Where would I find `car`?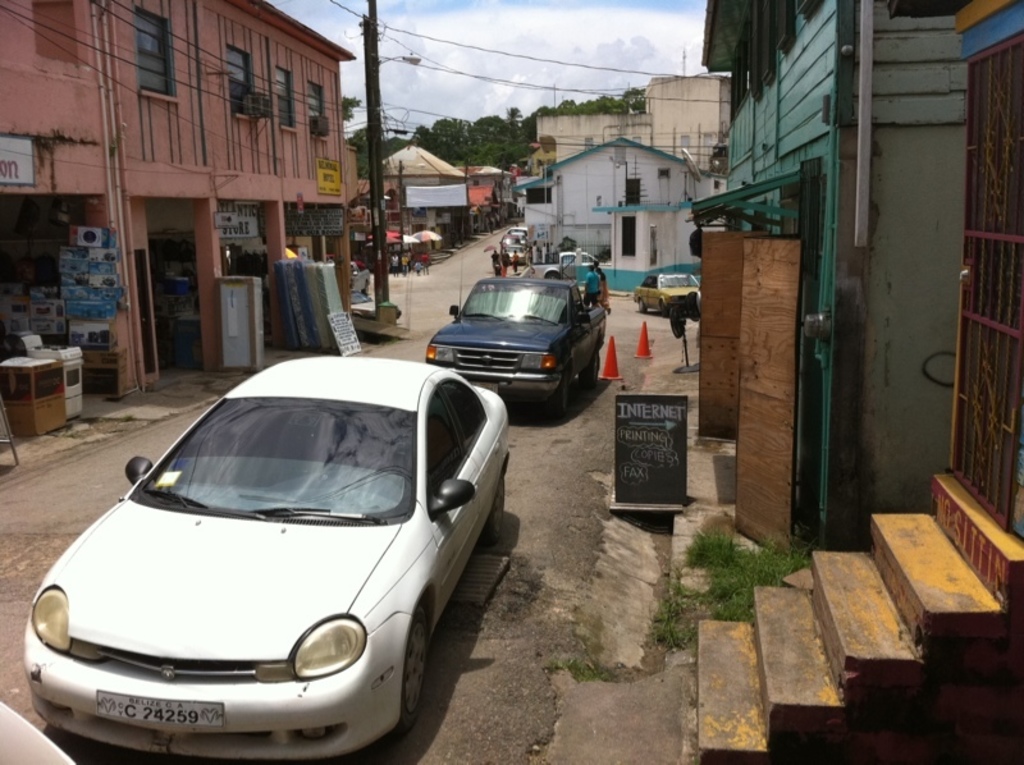
At [20,352,503,762].
